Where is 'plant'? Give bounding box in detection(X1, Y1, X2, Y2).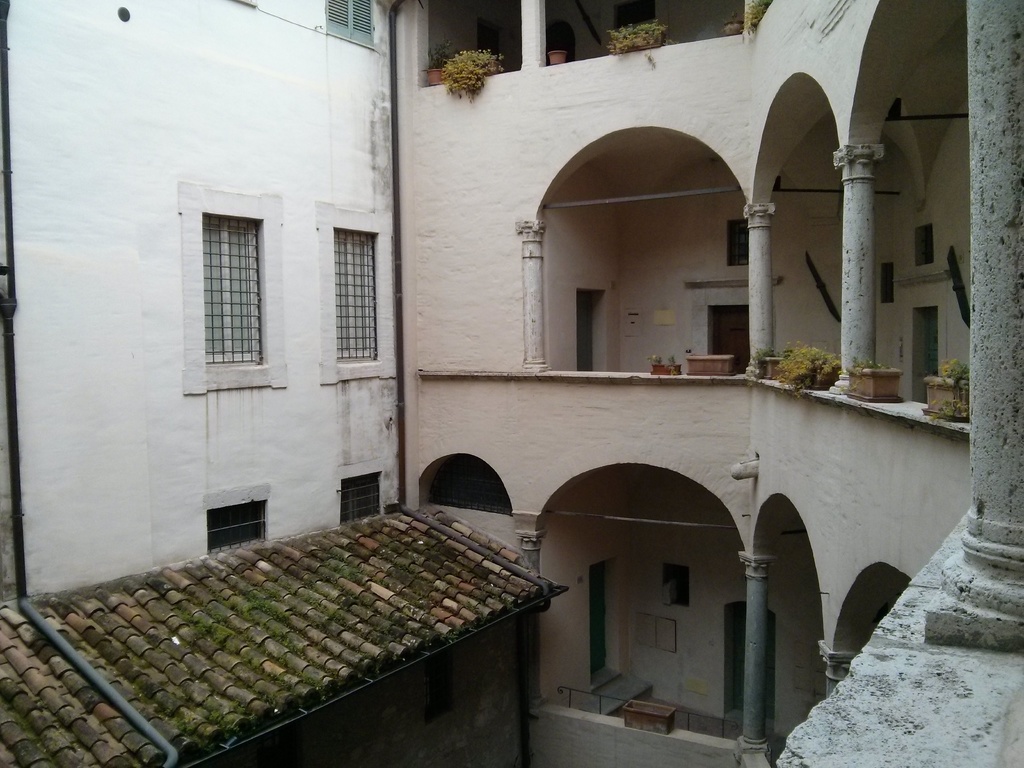
detection(744, 0, 769, 27).
